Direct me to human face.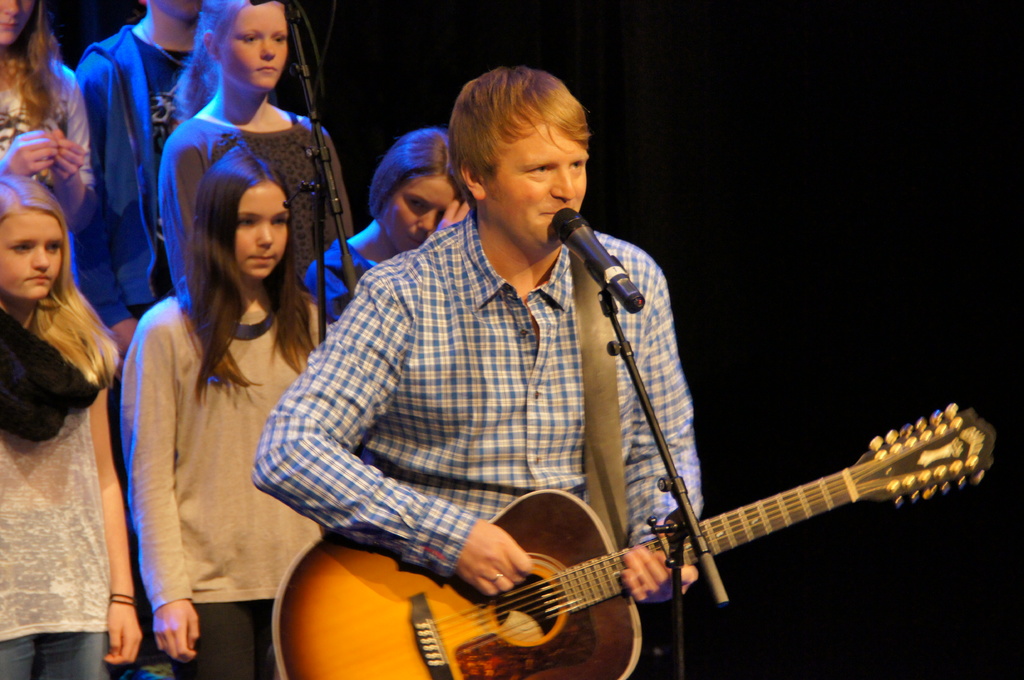
Direction: x1=215 y1=0 x2=287 y2=88.
